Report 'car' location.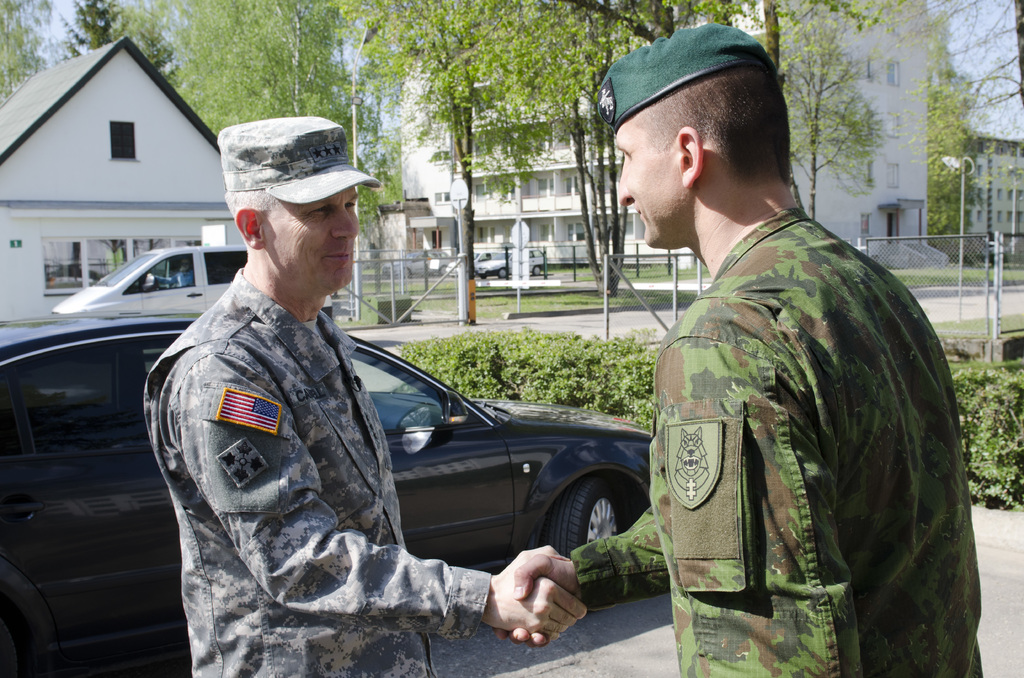
Report: (0,311,653,677).
